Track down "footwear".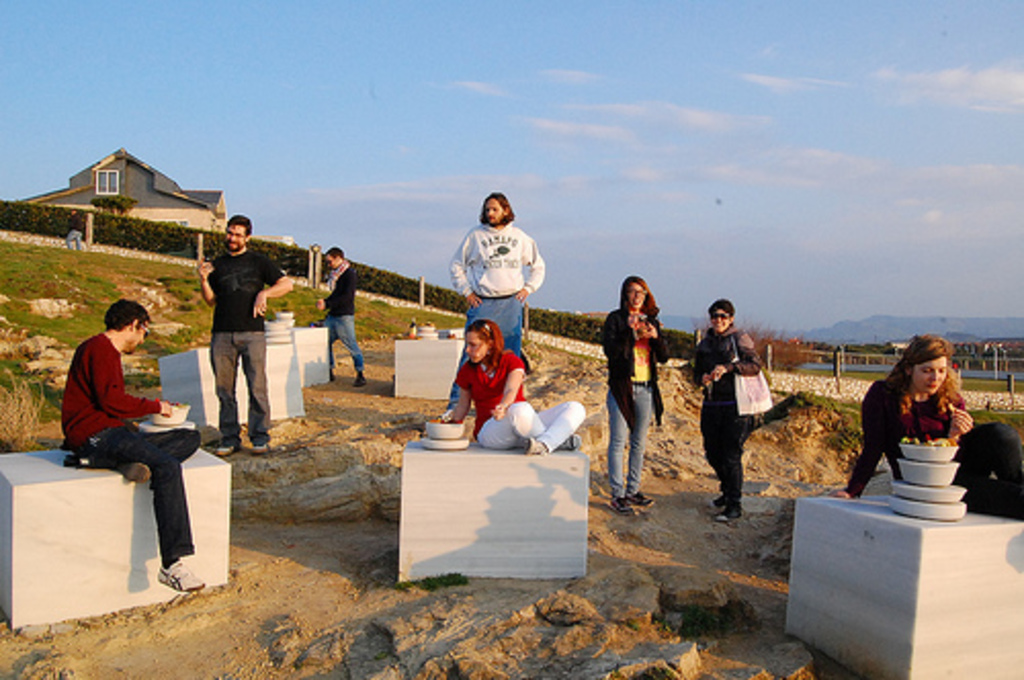
Tracked to (215,436,242,457).
